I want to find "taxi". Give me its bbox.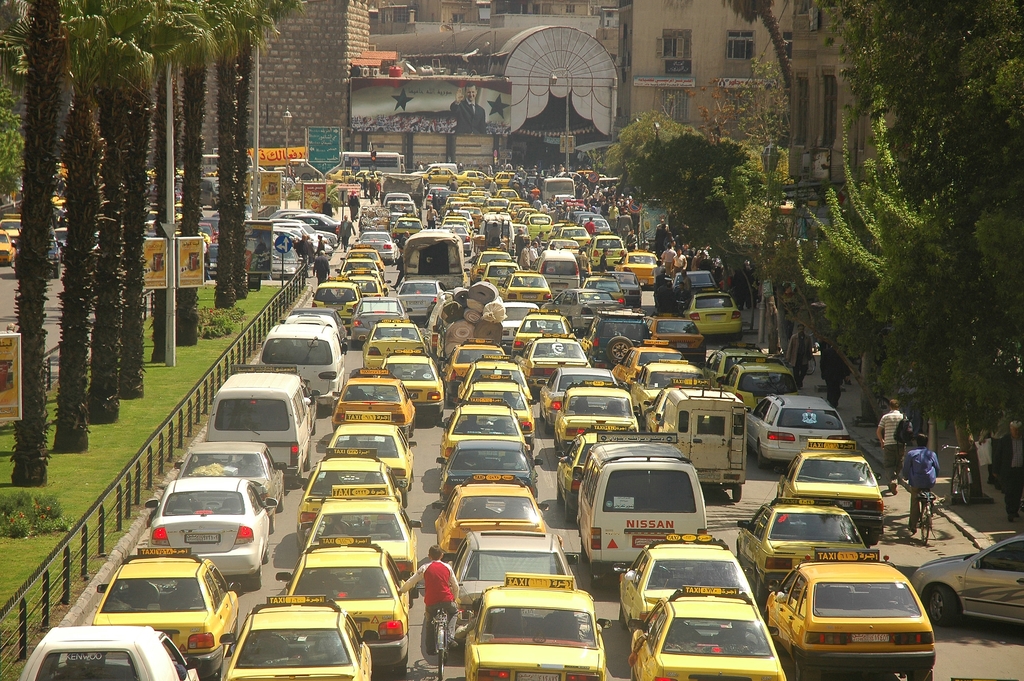
pyautogui.locateOnScreen(557, 226, 591, 250).
